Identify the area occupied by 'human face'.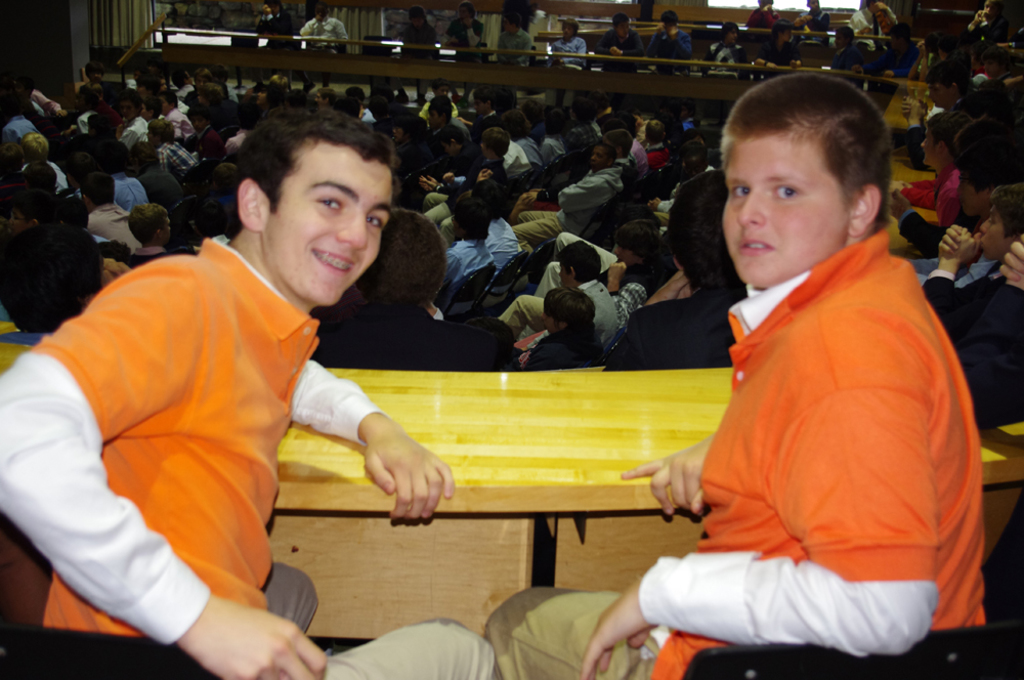
Area: region(726, 29, 736, 42).
